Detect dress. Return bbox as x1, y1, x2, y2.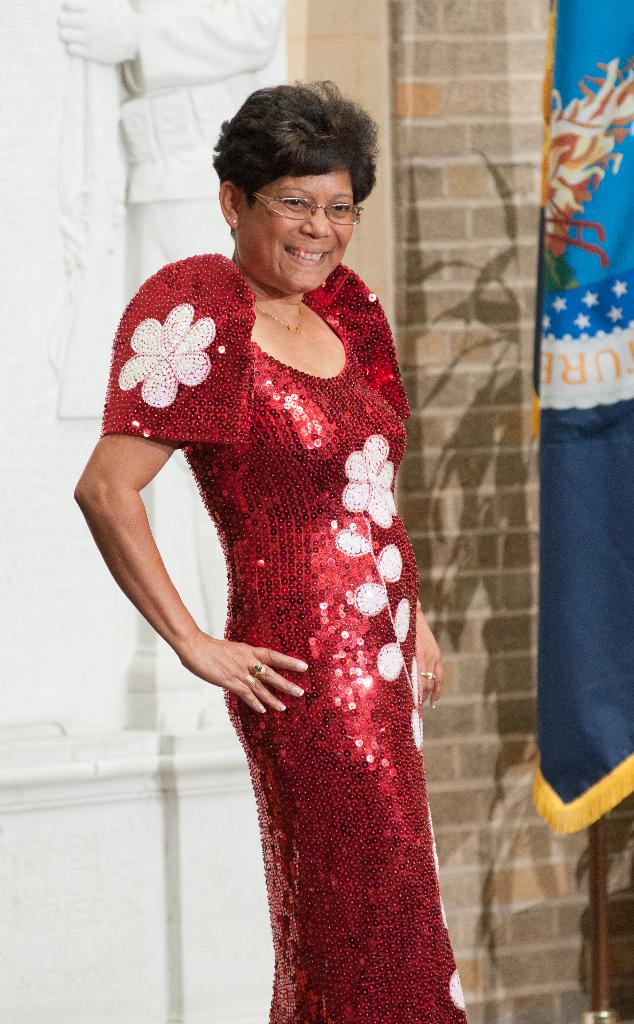
101, 249, 461, 977.
